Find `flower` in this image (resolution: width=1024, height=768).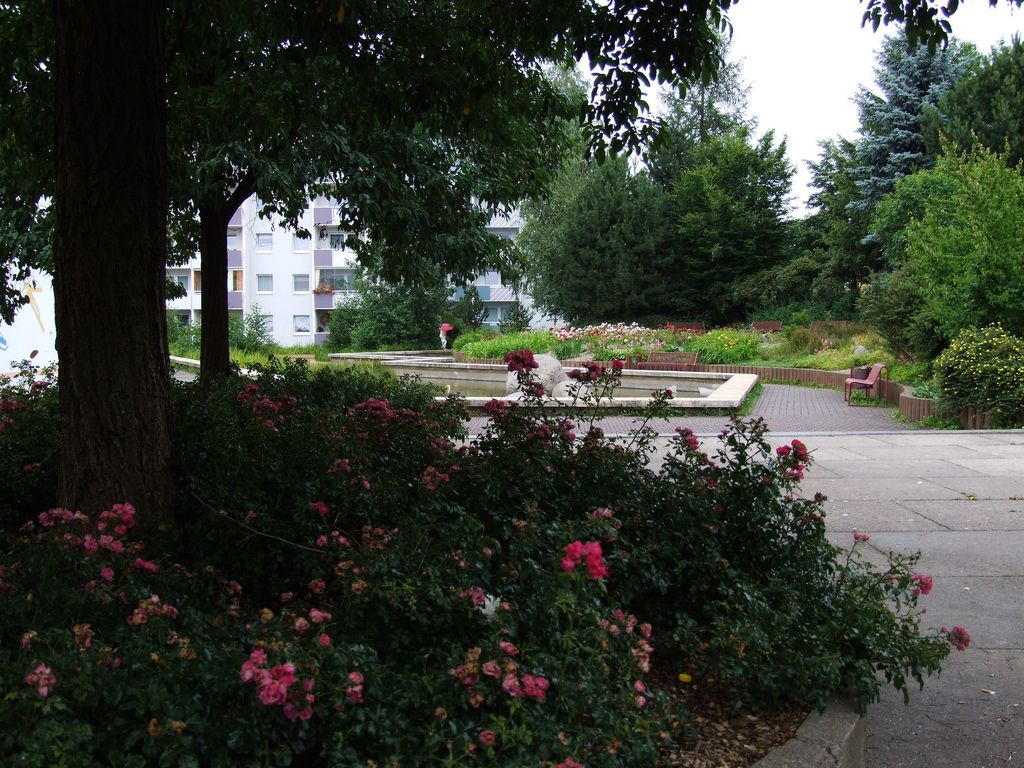
Rect(855, 532, 871, 543).
